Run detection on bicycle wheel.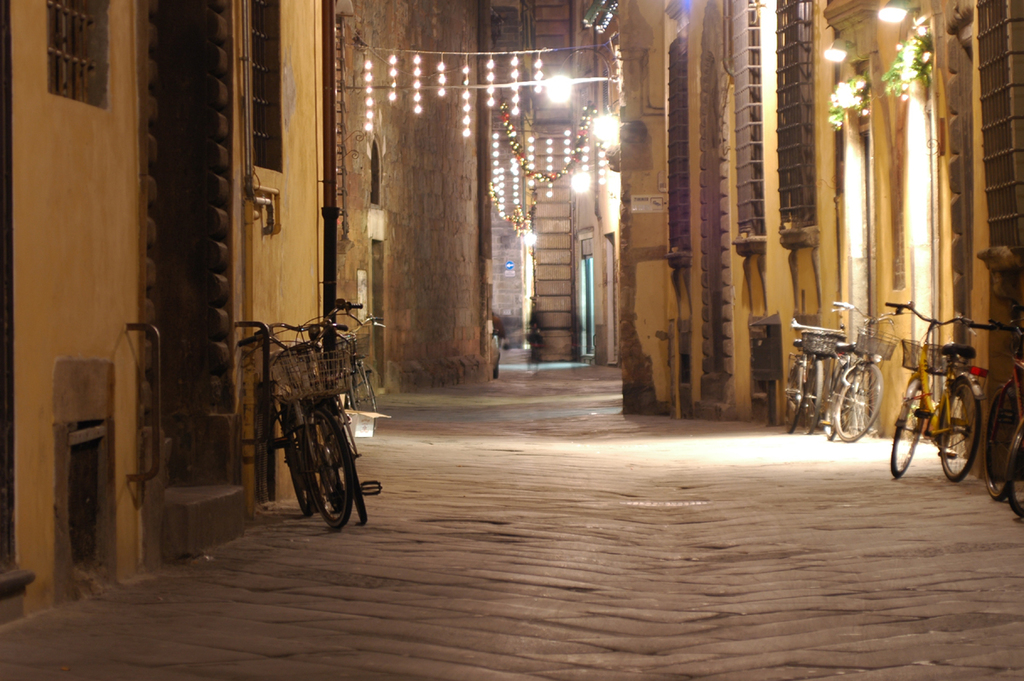
Result: rect(864, 408, 922, 492).
